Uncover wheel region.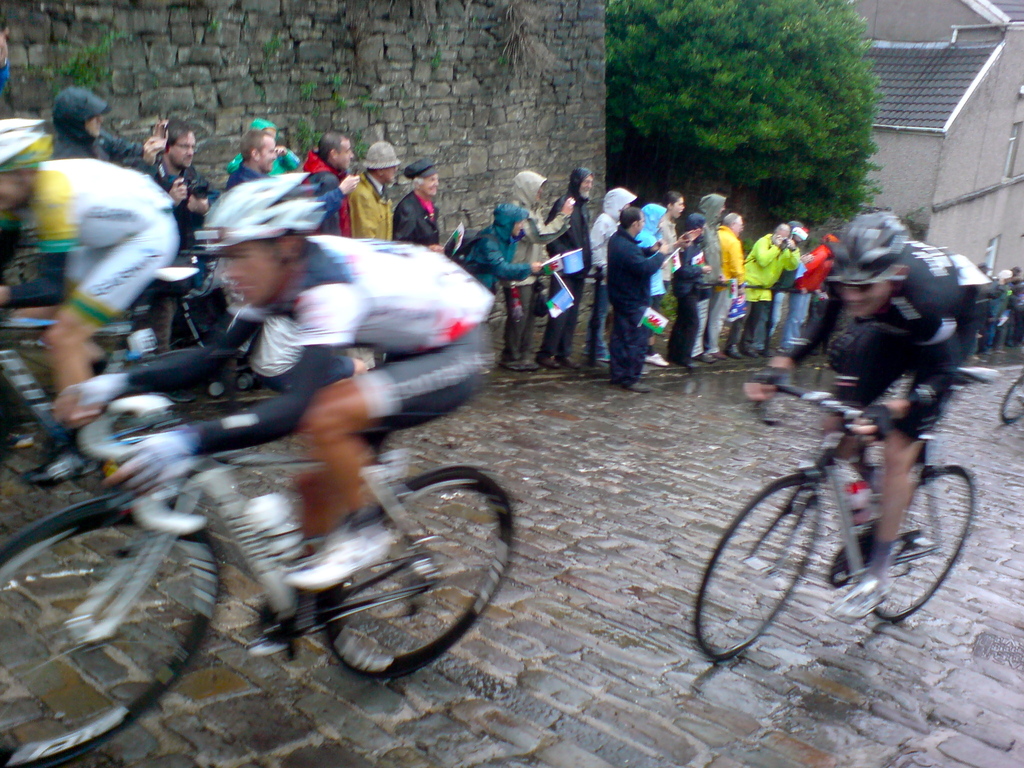
Uncovered: l=0, t=490, r=234, b=767.
